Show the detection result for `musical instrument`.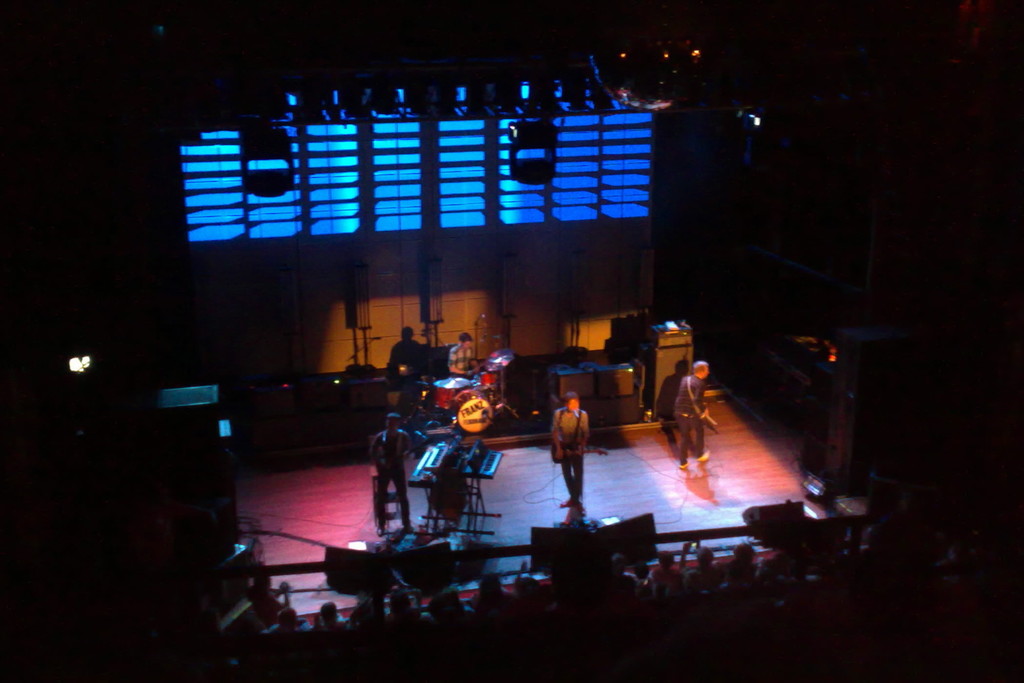
left=470, top=369, right=504, bottom=388.
